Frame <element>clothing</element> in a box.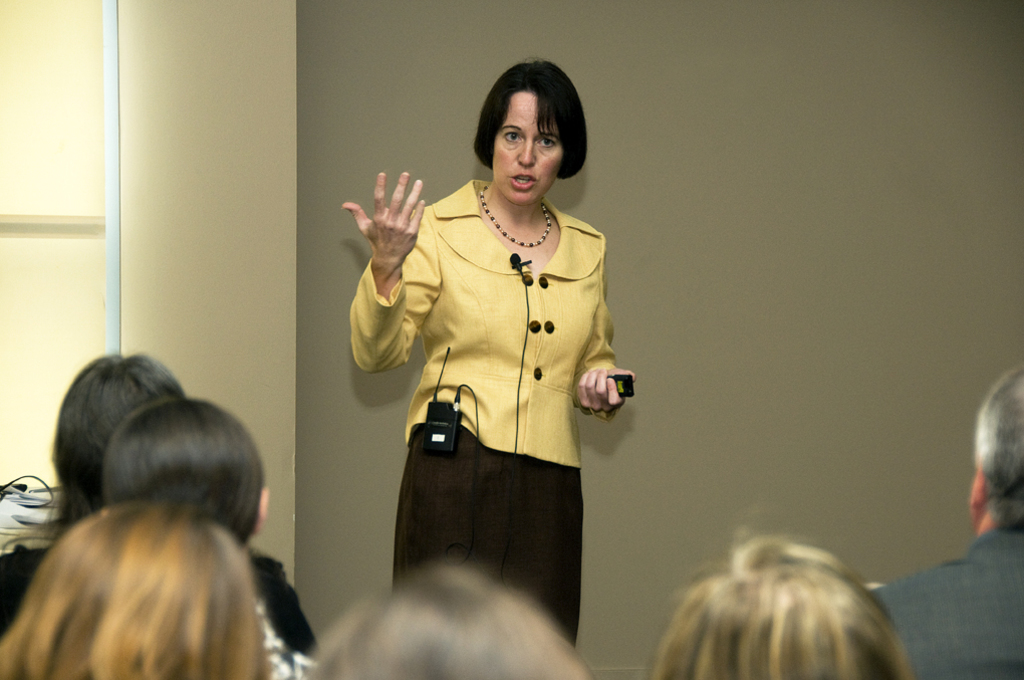
(866, 521, 1023, 679).
